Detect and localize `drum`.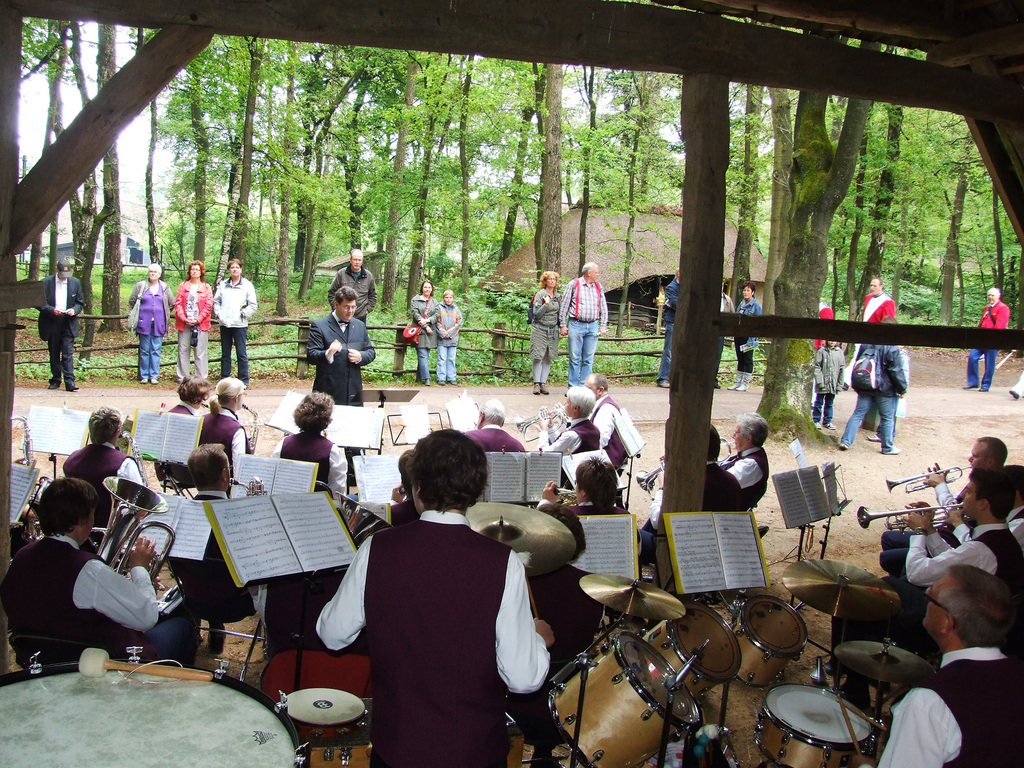
Localized at bbox=[546, 632, 702, 767].
